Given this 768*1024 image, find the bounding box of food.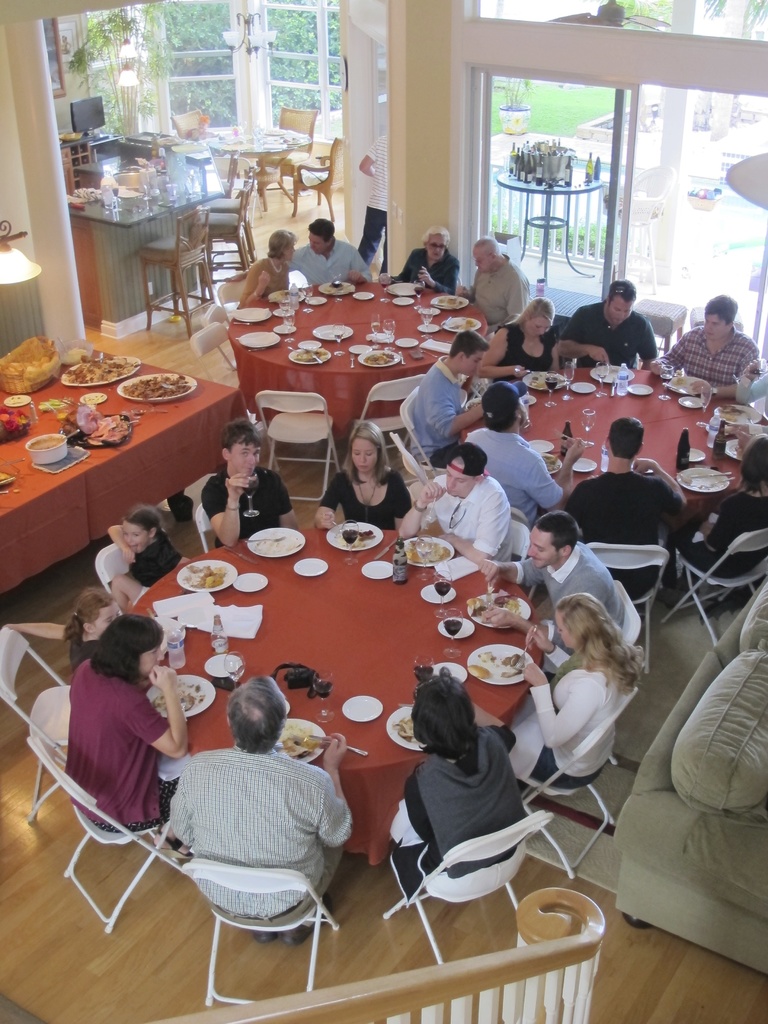
362 349 397 367.
